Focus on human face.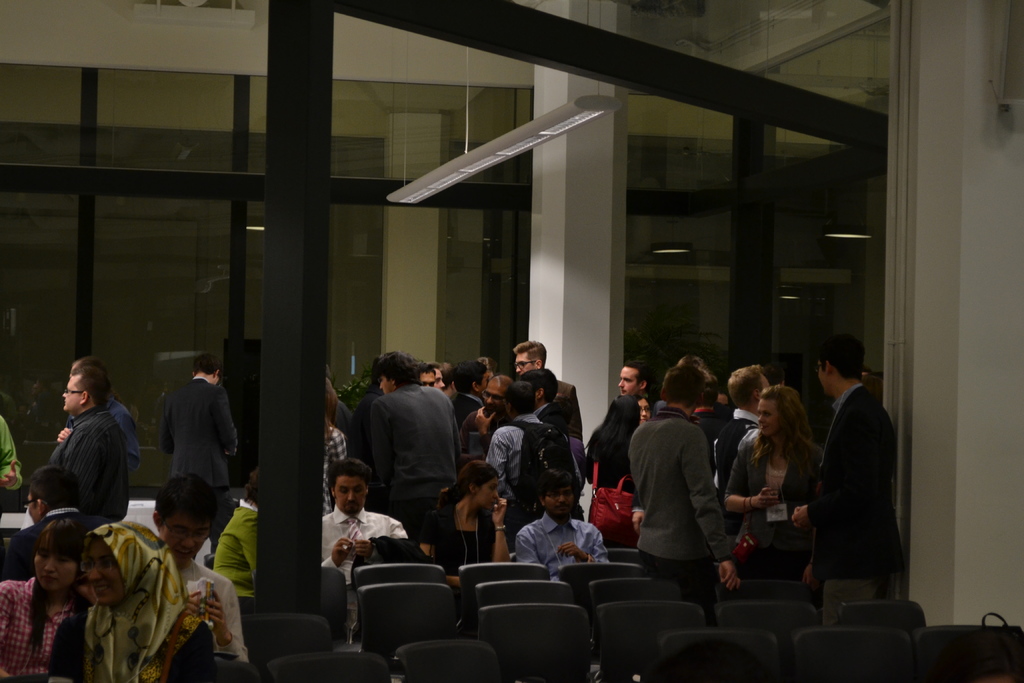
Focused at bbox=(29, 489, 42, 523).
